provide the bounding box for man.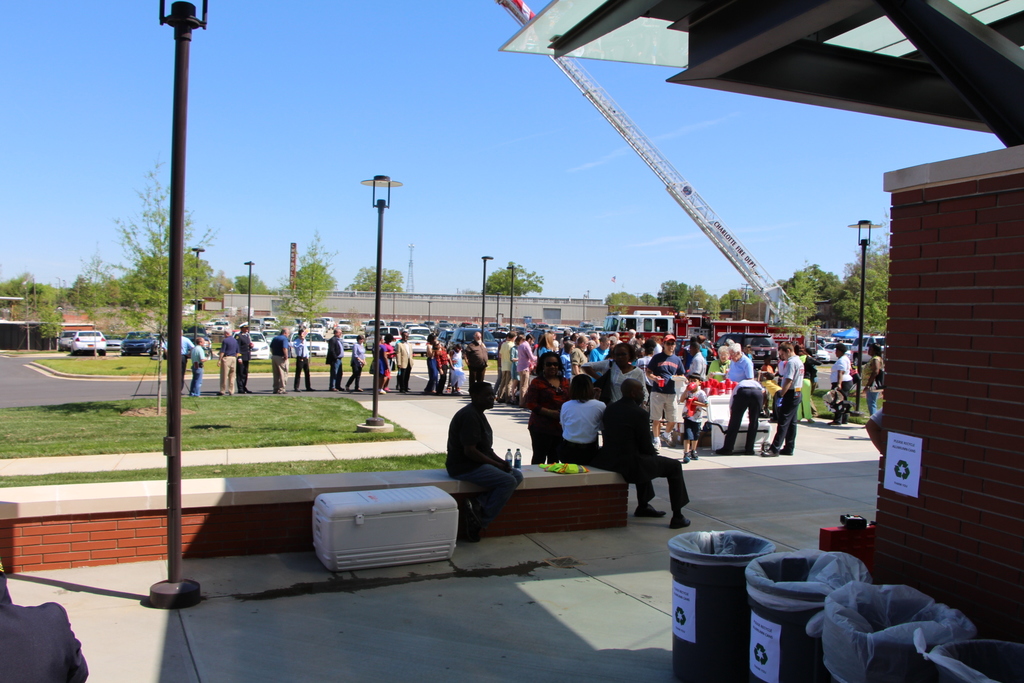
[161, 327, 194, 395].
